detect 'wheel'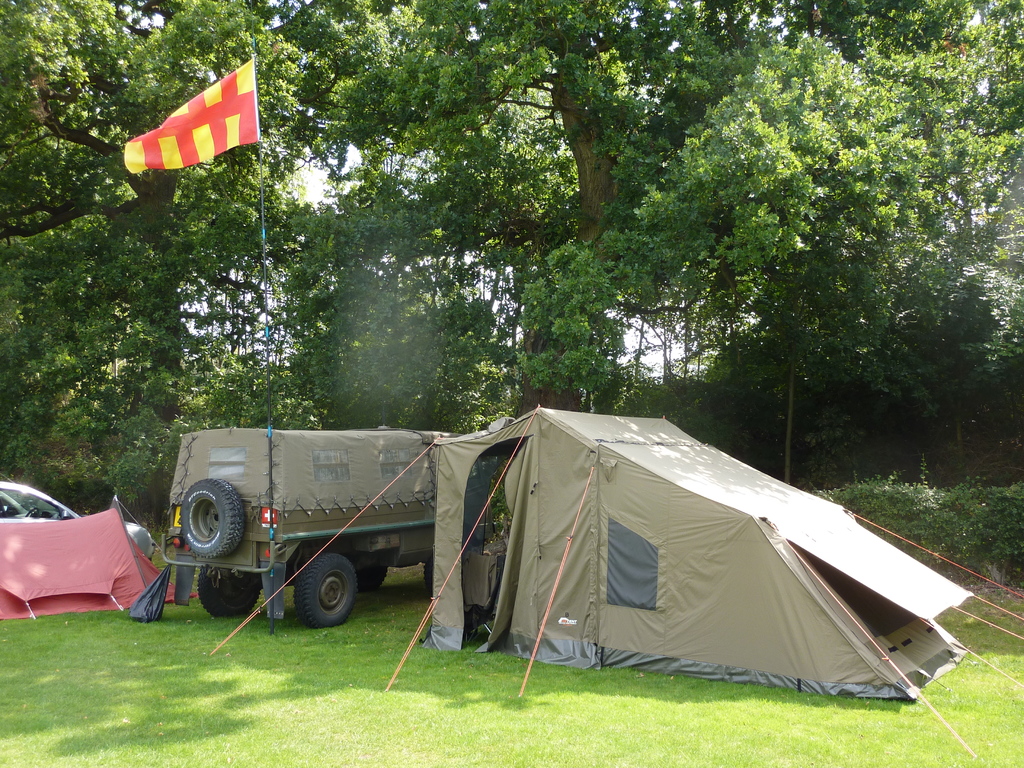
(181,479,241,557)
